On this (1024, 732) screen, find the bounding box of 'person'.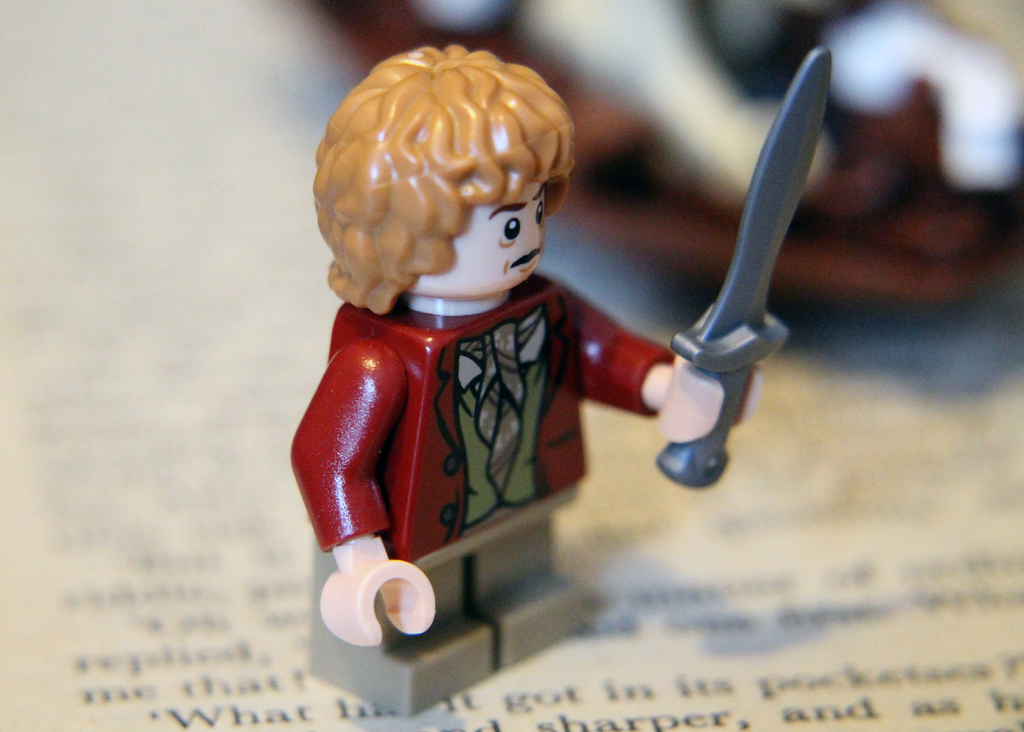
Bounding box: locate(291, 47, 760, 720).
